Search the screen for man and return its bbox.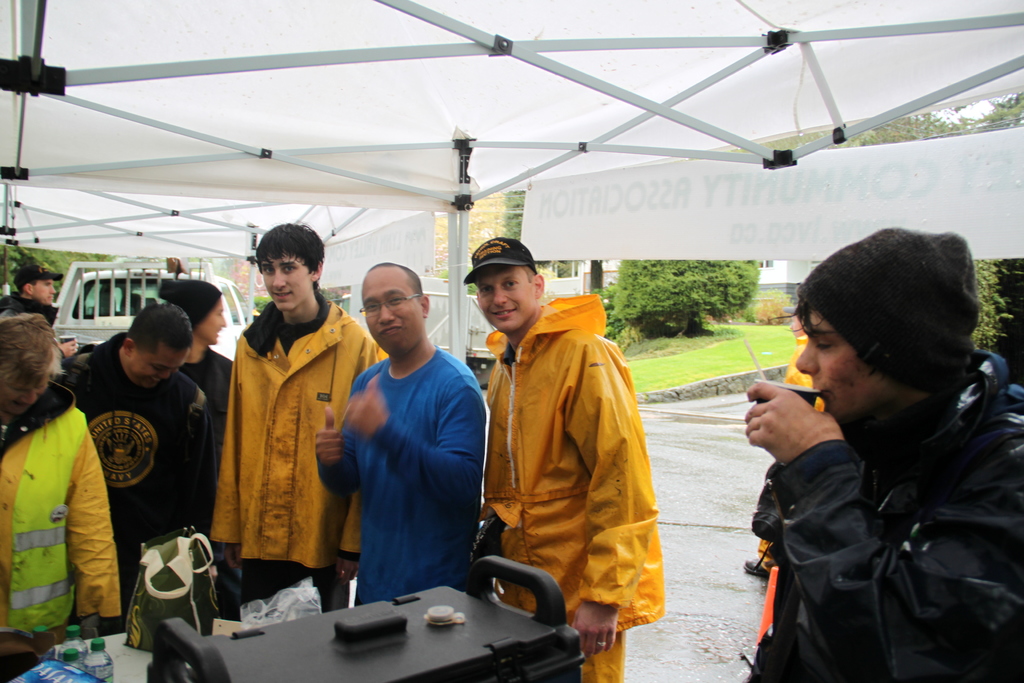
Found: 0/258/63/322.
